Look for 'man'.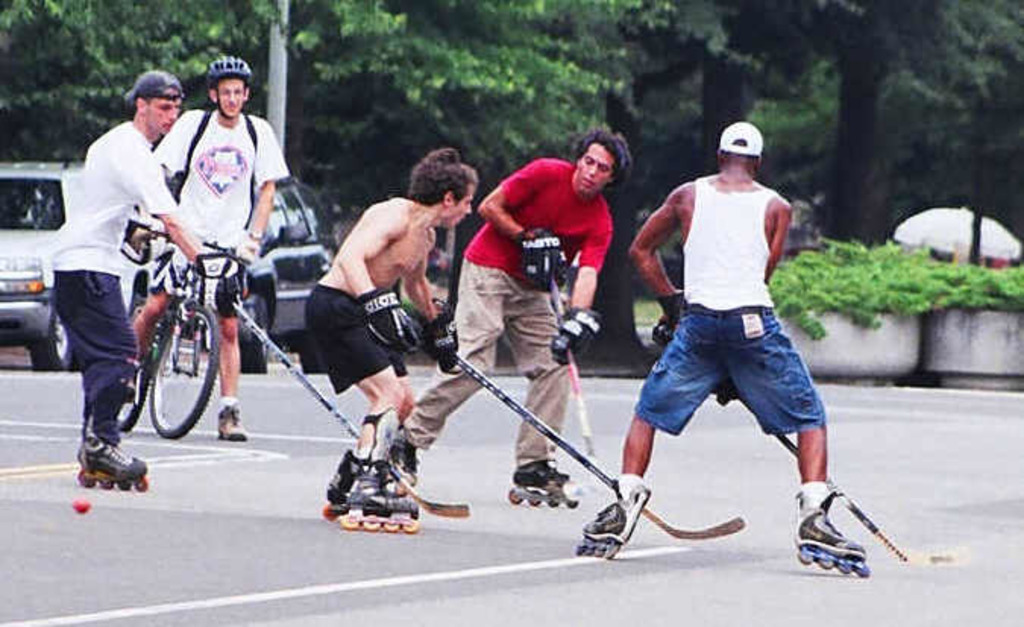
Found: bbox=(126, 53, 290, 443).
